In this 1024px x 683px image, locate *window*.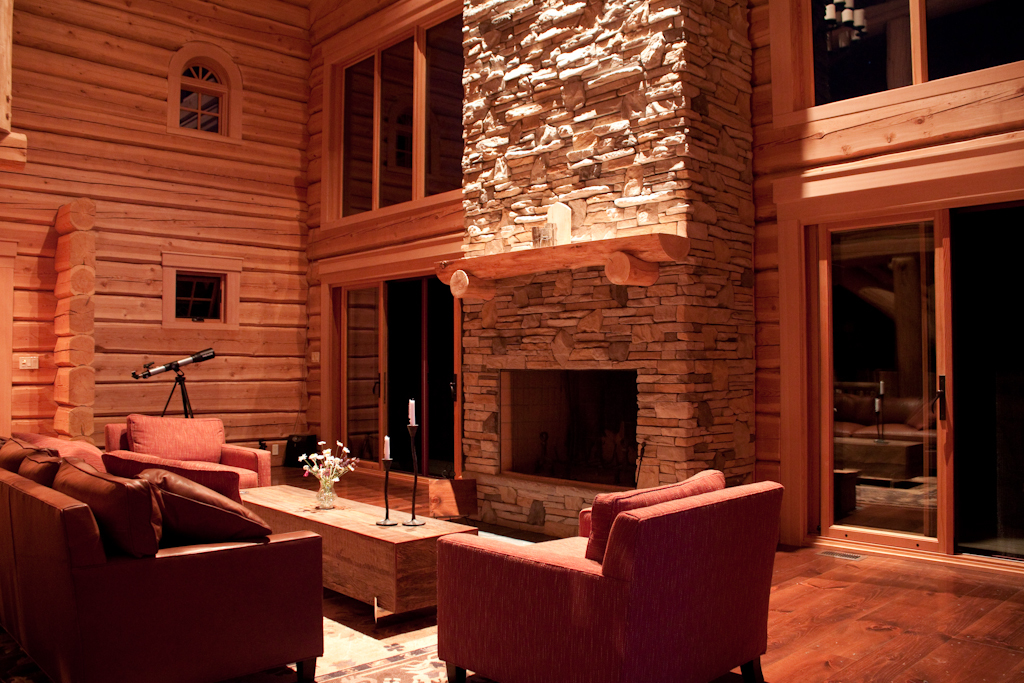
Bounding box: <box>312,19,449,238</box>.
